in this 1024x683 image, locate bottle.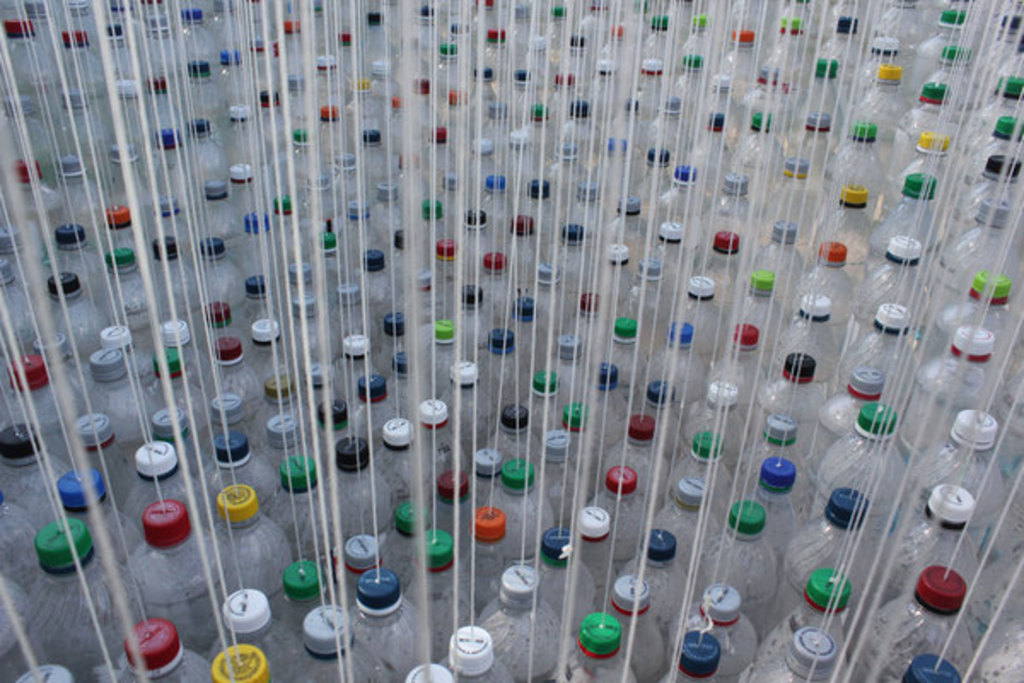
Bounding box: {"x1": 565, "y1": 179, "x2": 611, "y2": 241}.
